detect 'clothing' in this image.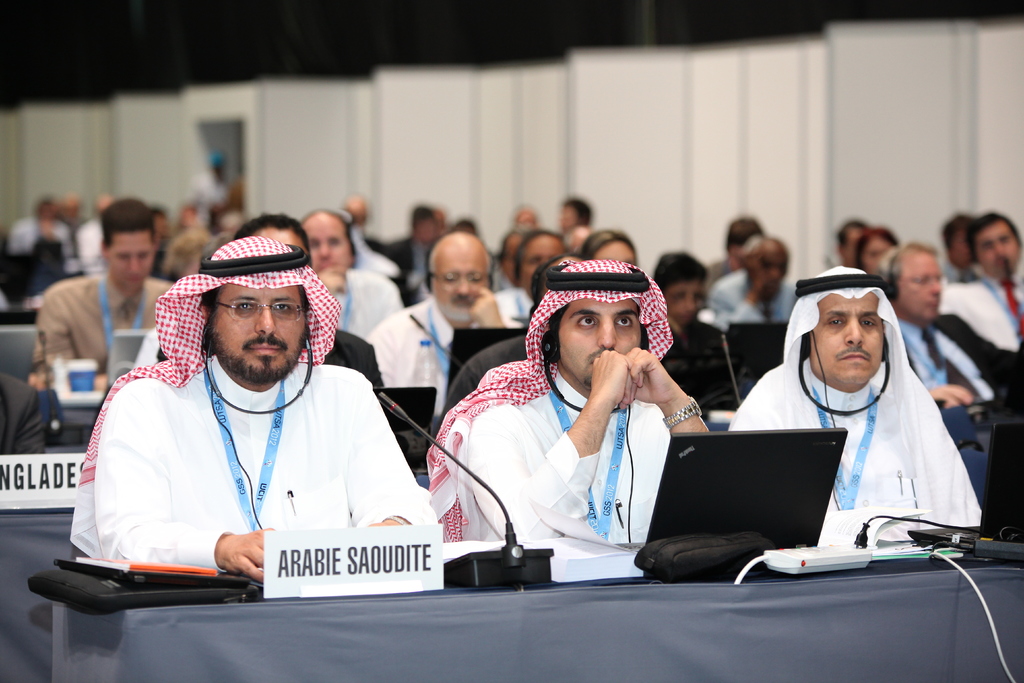
Detection: 709:256:747:286.
